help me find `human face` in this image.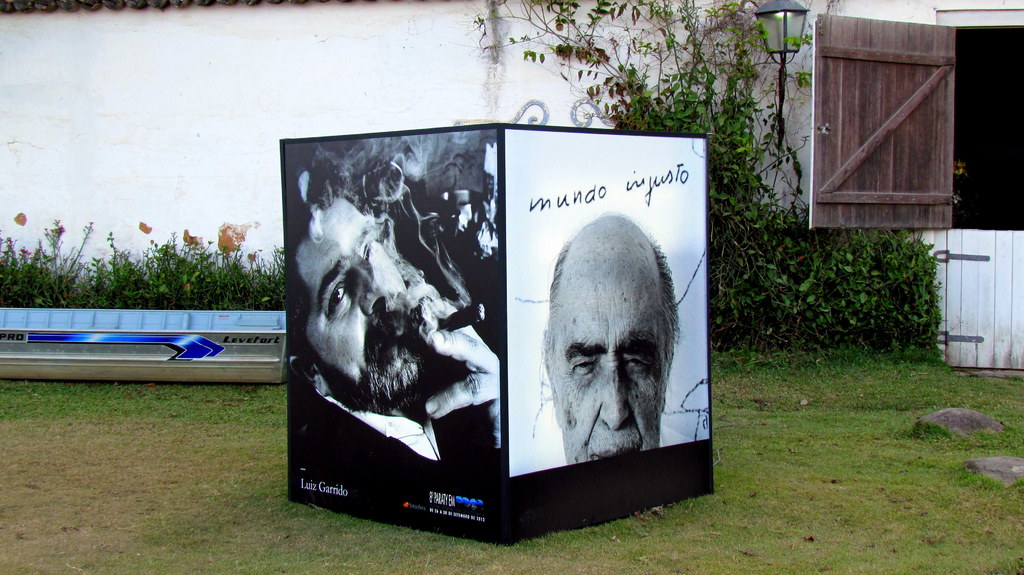
Found it: 307,209,399,383.
